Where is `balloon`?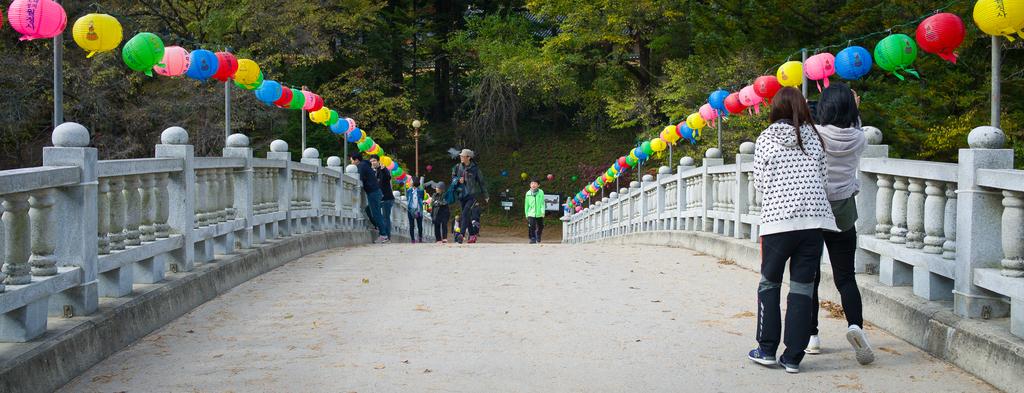
[x1=547, y1=174, x2=557, y2=183].
